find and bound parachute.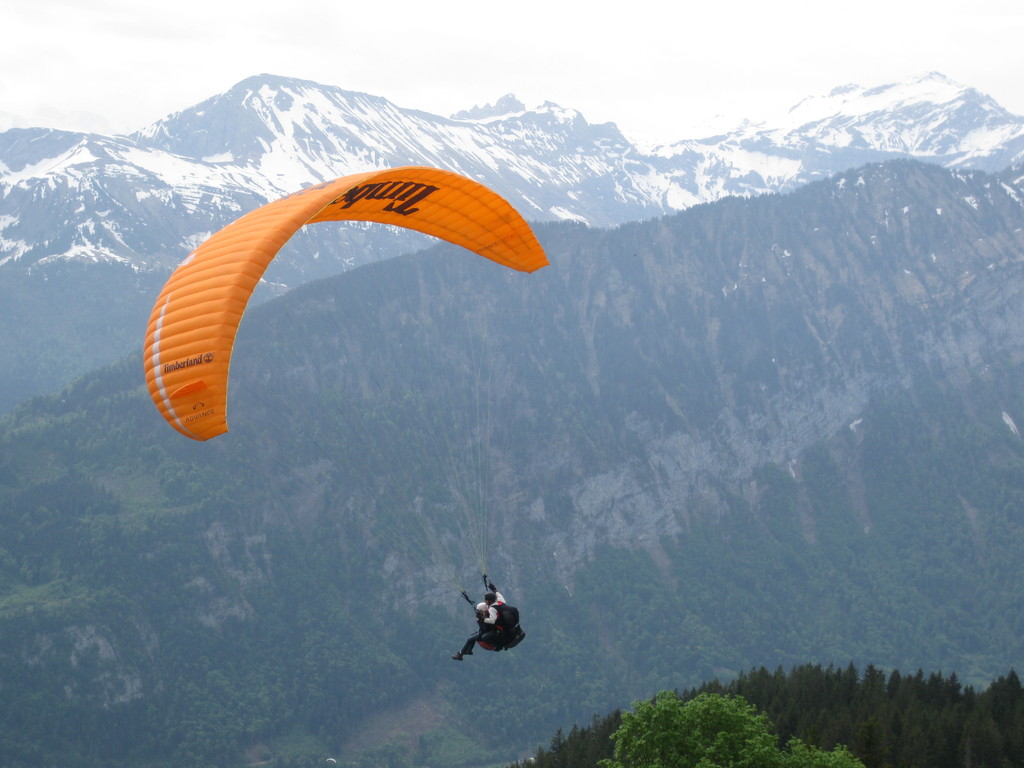
Bound: 129/161/548/529.
